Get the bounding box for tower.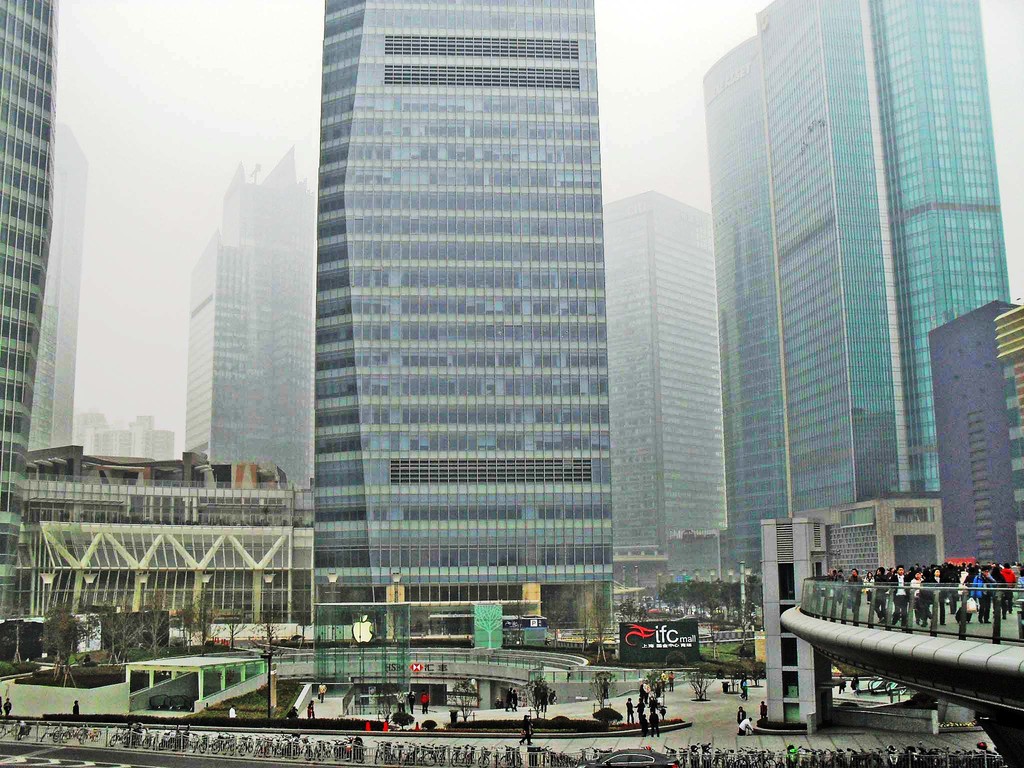
bbox=[597, 183, 735, 595].
